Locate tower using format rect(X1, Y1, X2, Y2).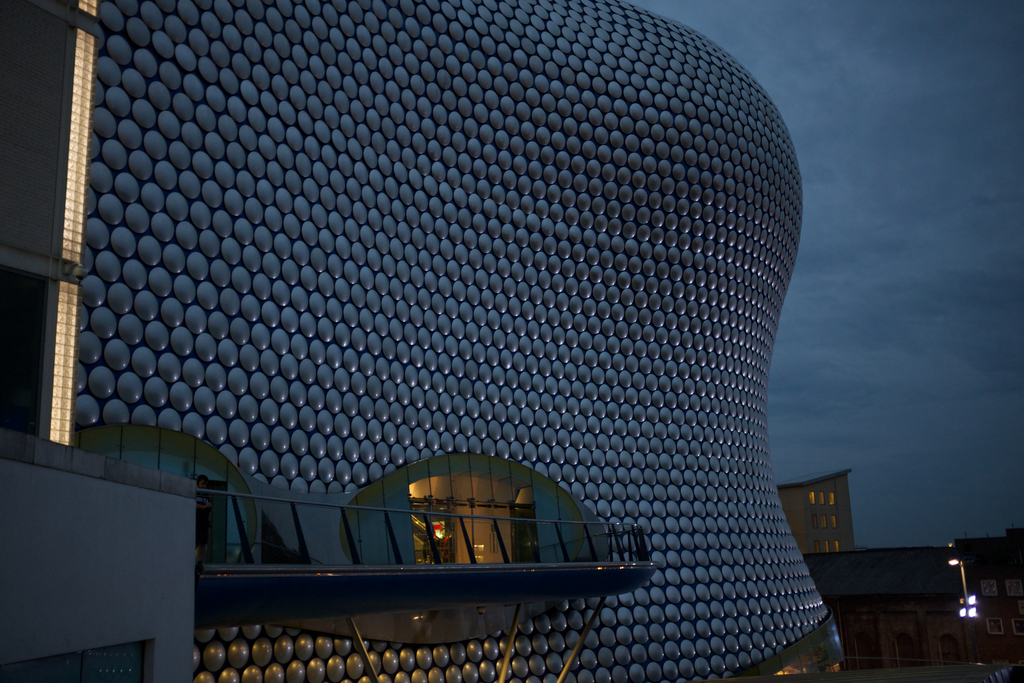
rect(0, 0, 842, 682).
